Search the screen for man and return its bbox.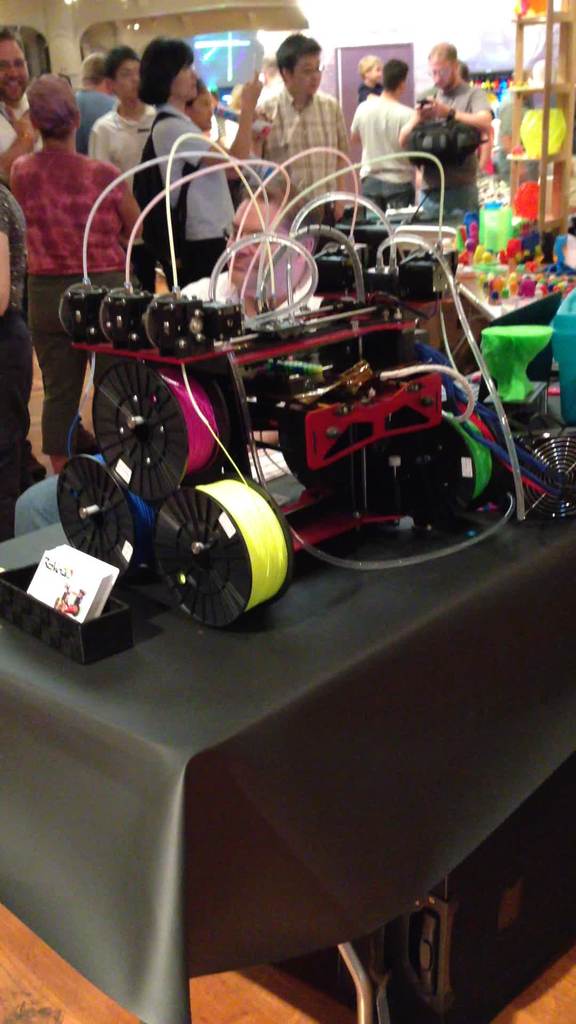
Found: <bbox>81, 44, 159, 291</bbox>.
